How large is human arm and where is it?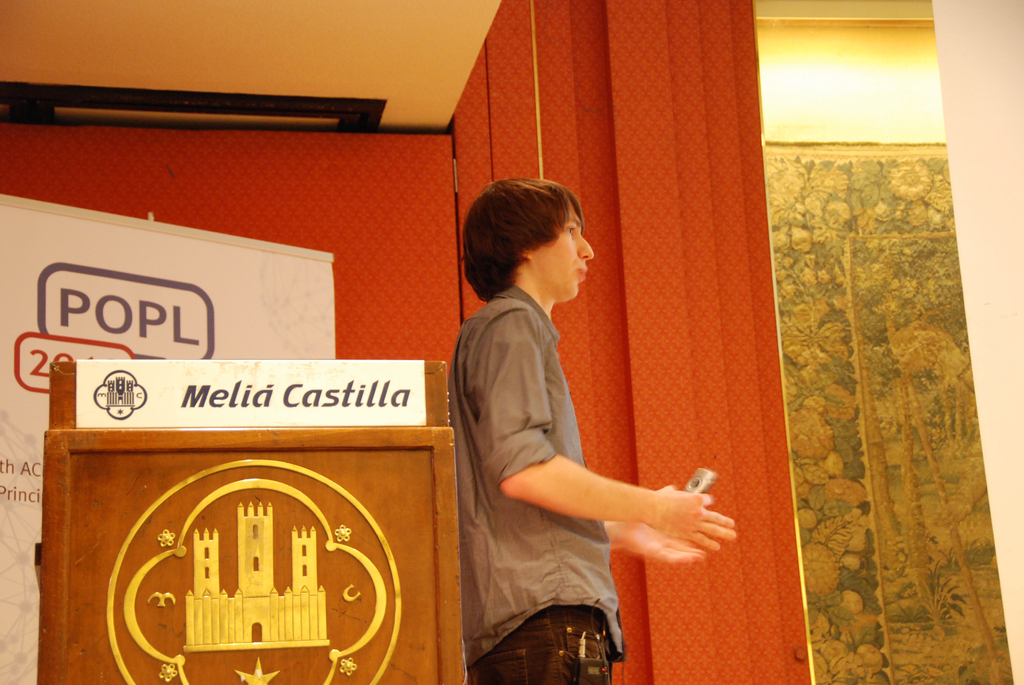
Bounding box: (left=598, top=517, right=707, bottom=565).
